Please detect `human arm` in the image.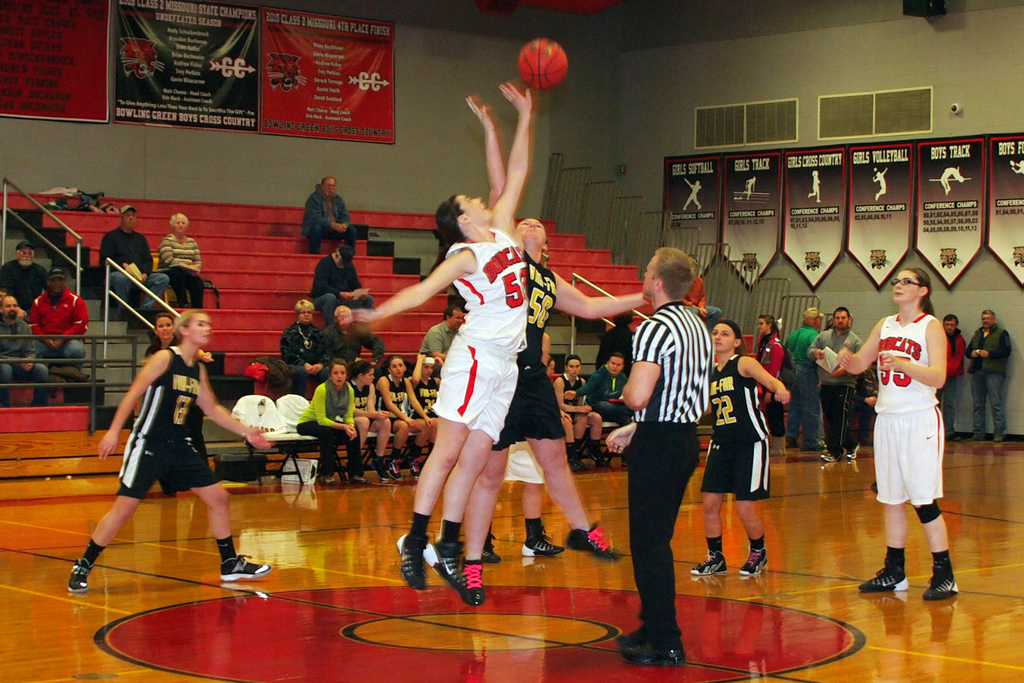
<bbox>698, 288, 707, 305</bbox>.
